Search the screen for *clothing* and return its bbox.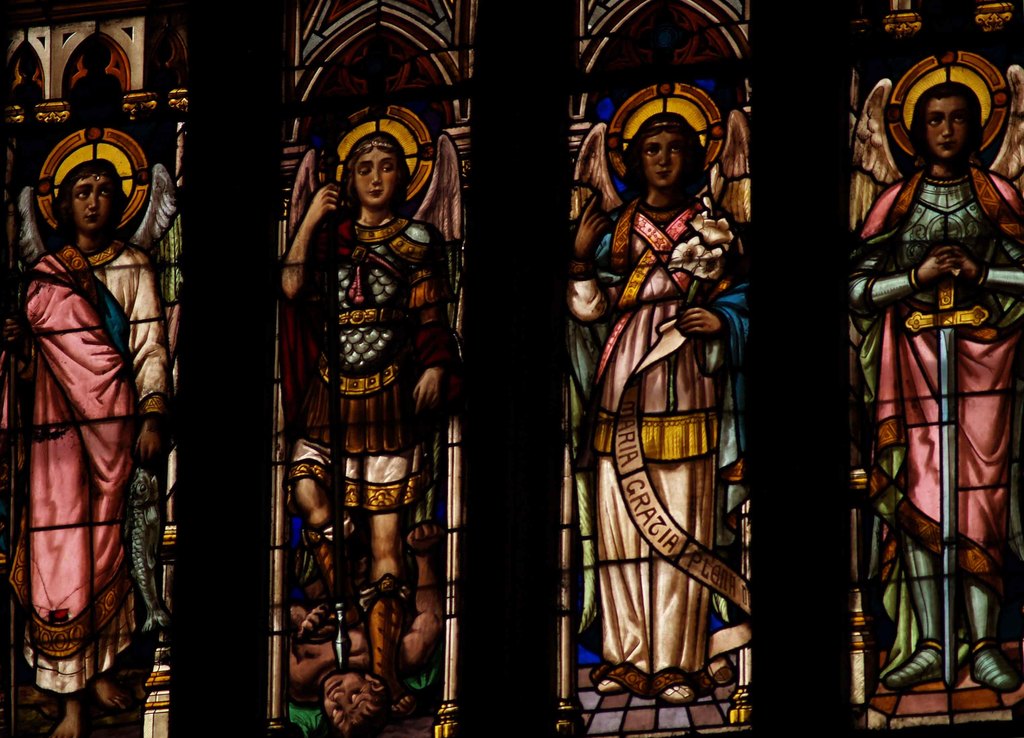
Found: [left=851, top=168, right=1023, bottom=682].
